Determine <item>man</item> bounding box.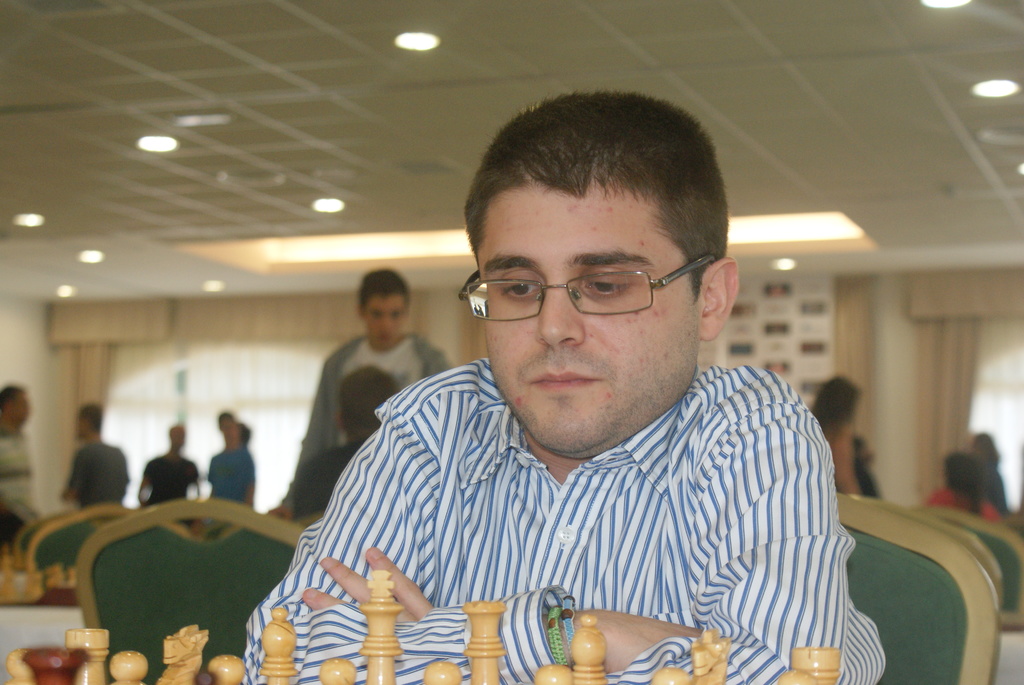
Determined: left=135, top=425, right=202, bottom=509.
